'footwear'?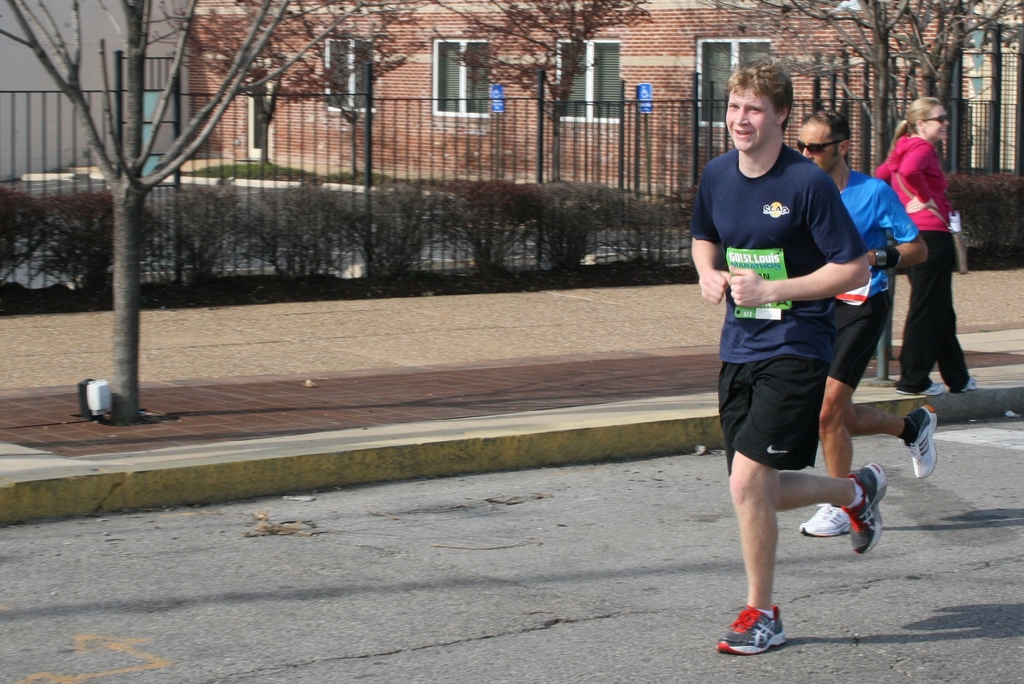
<bbox>895, 379, 942, 391</bbox>
